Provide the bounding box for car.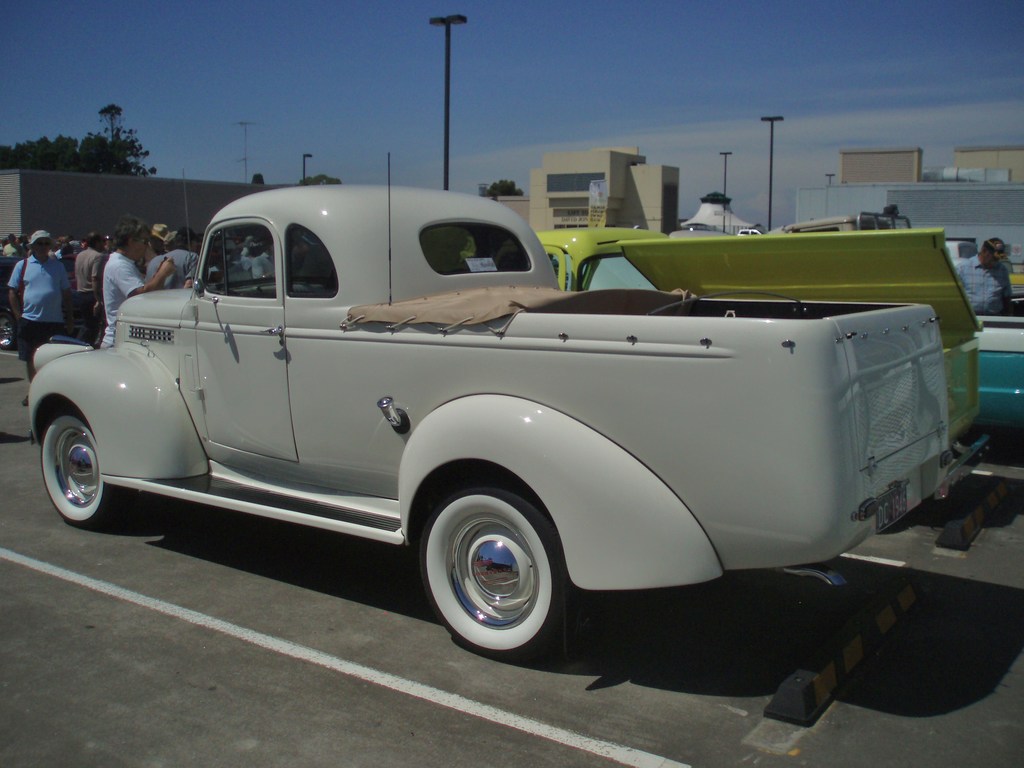
detection(24, 152, 989, 657).
